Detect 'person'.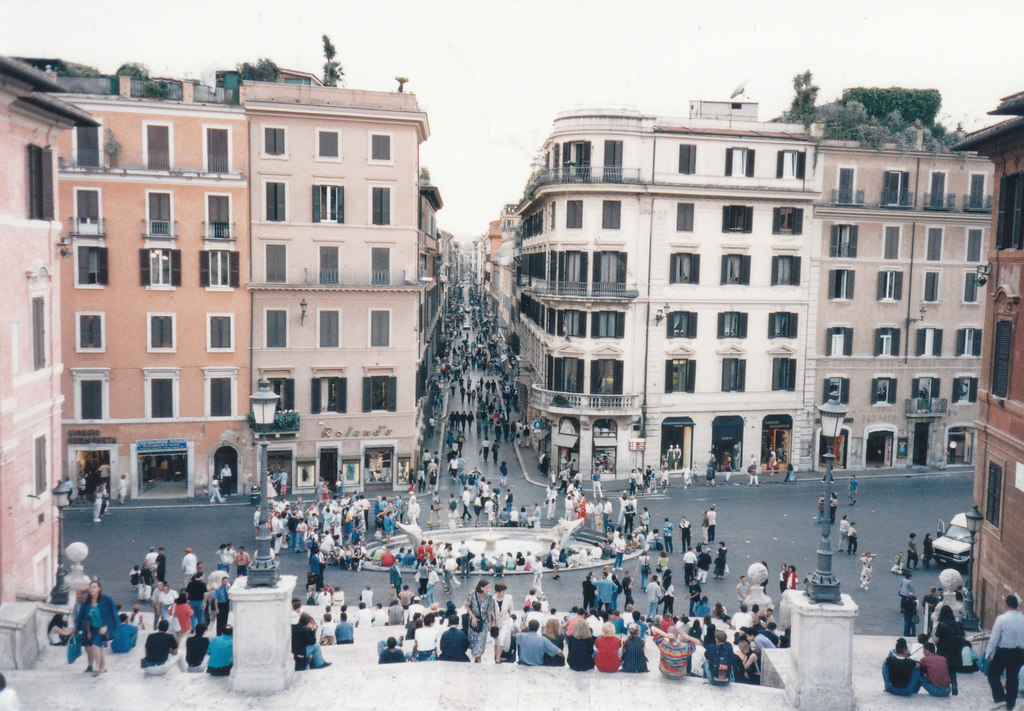
Detected at <bbox>447, 494, 458, 523</bbox>.
